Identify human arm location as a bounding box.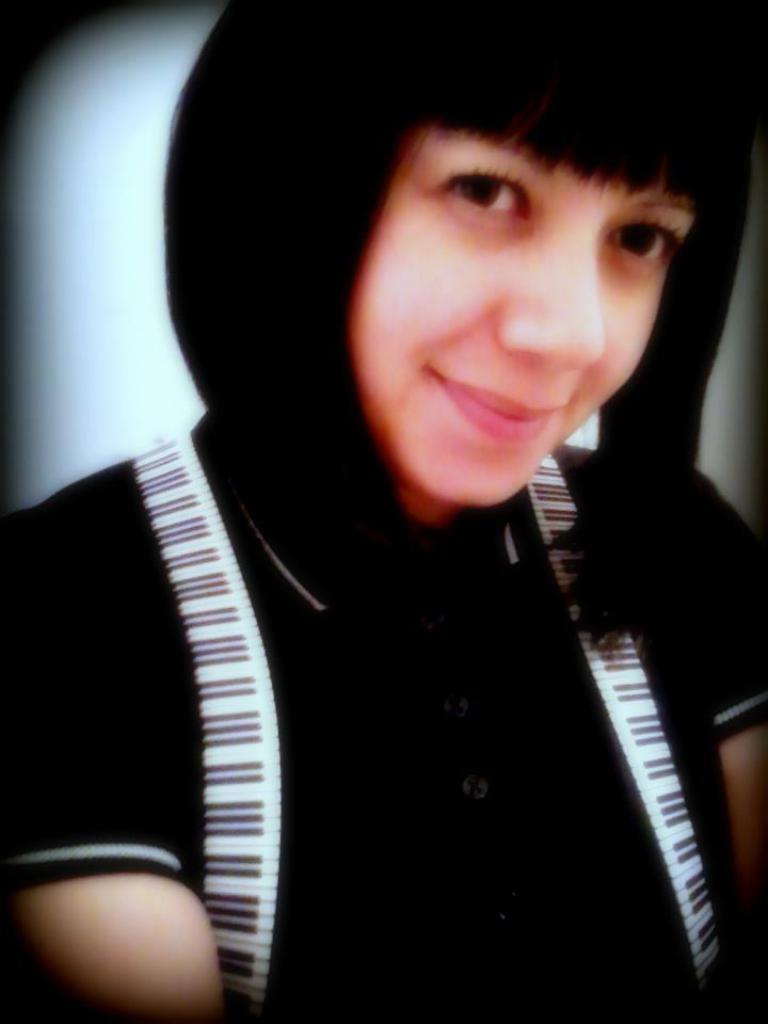
Rect(0, 476, 227, 1023).
